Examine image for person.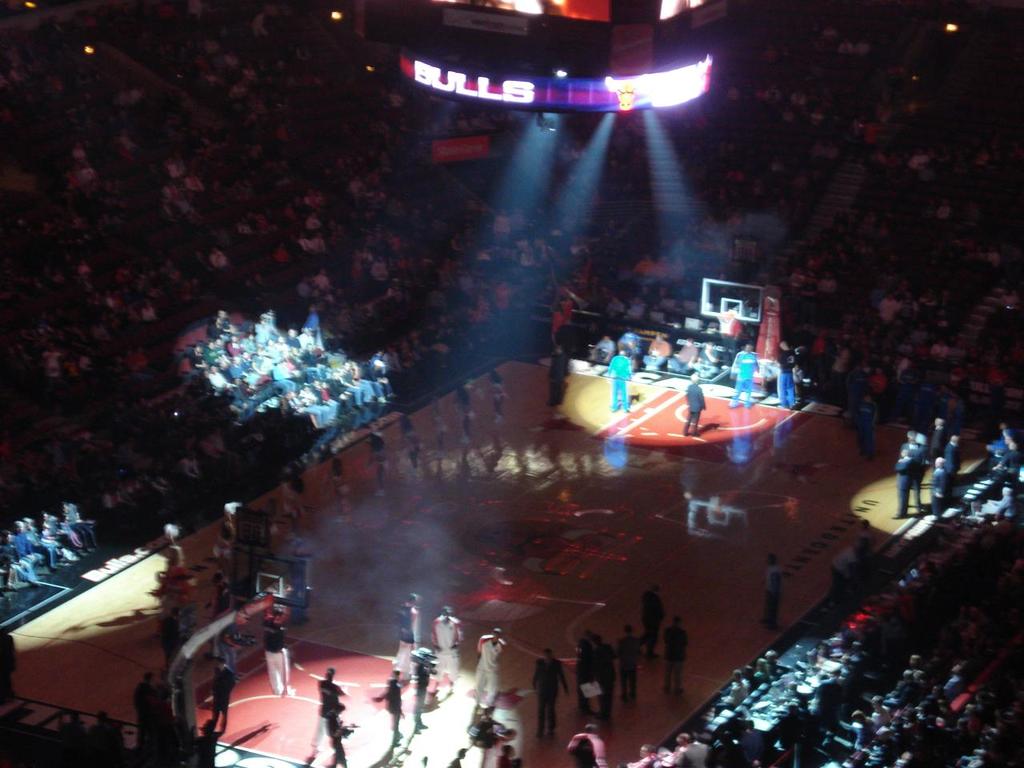
Examination result: l=934, t=440, r=962, b=474.
